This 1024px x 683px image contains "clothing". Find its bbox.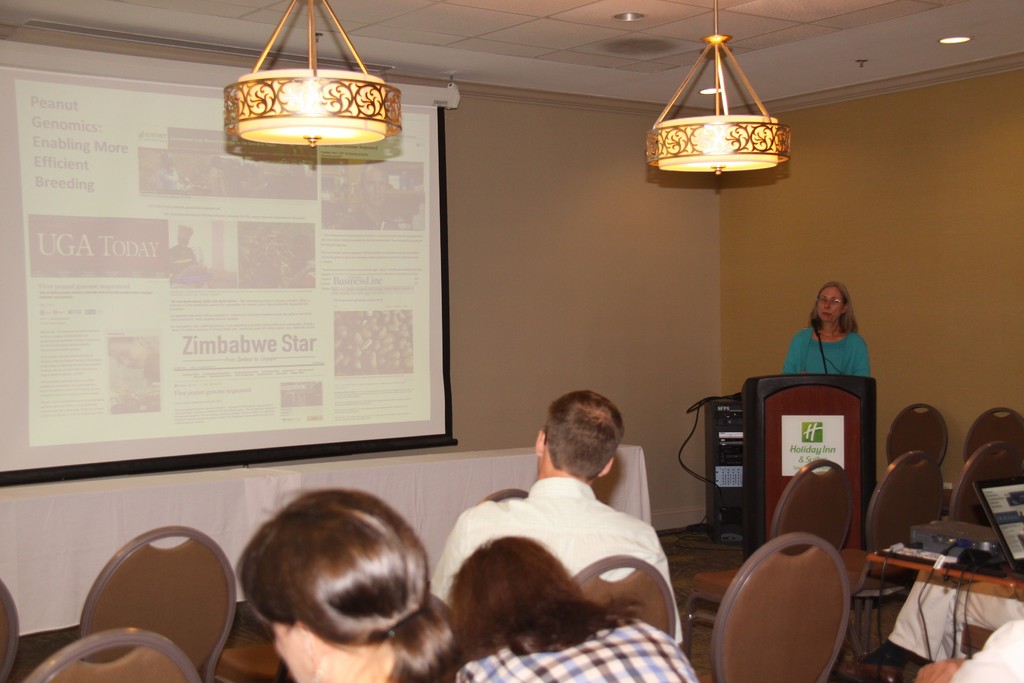
957:595:1023:682.
